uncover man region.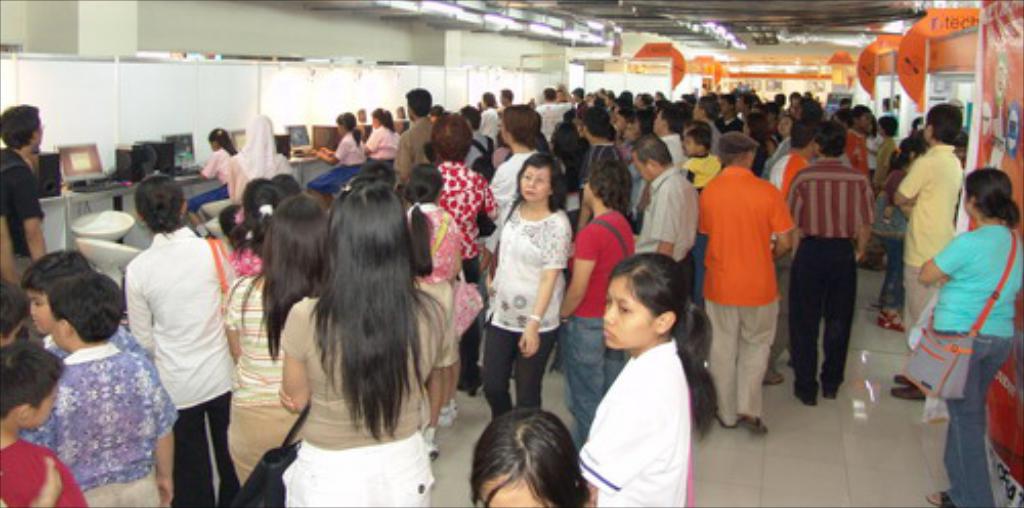
Uncovered: 791, 131, 883, 401.
